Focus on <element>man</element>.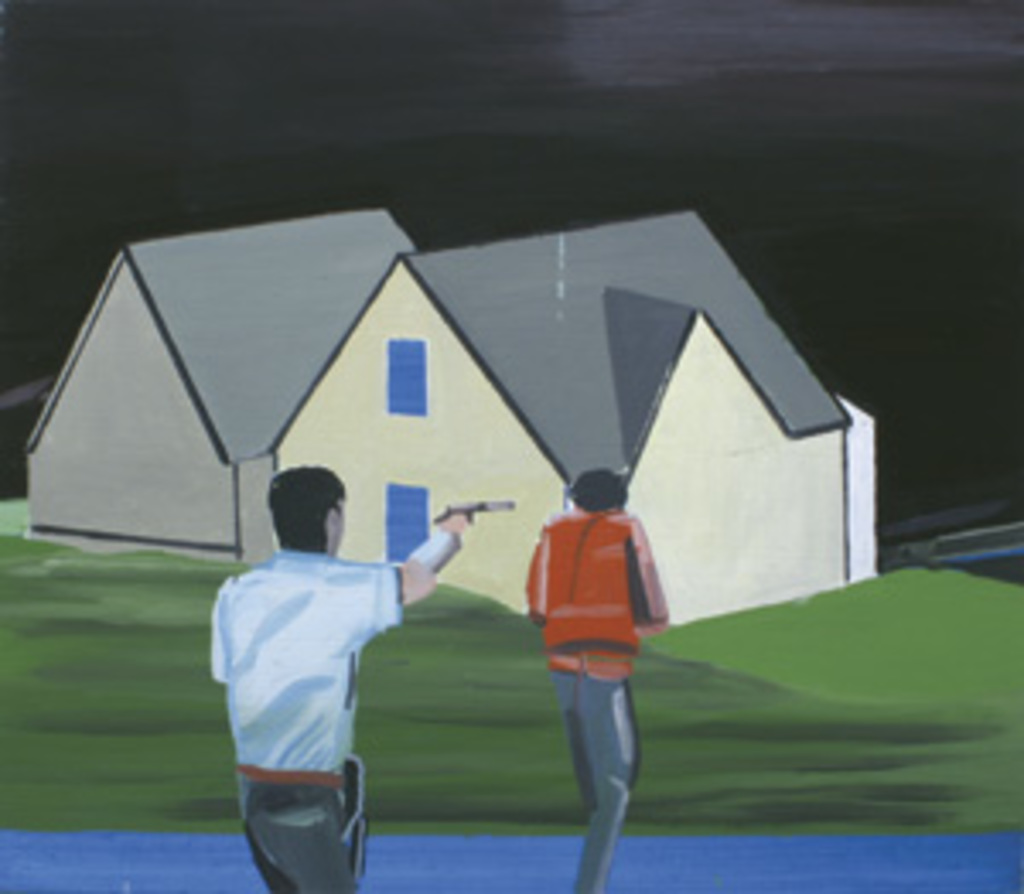
Focused at (left=529, top=471, right=666, bottom=891).
